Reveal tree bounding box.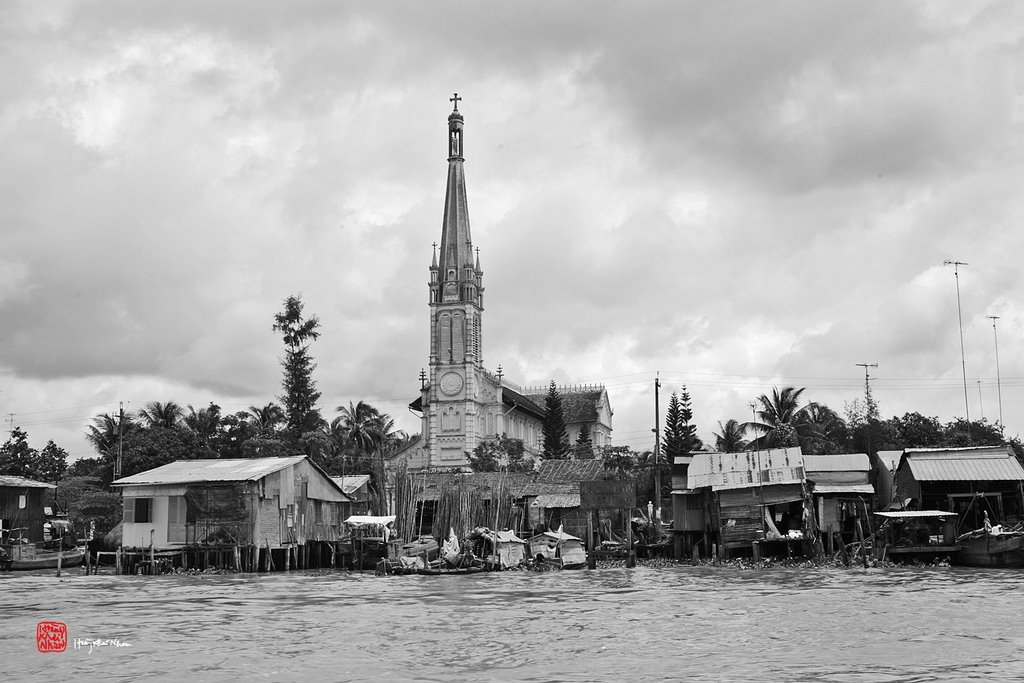
Revealed: pyautogui.locateOnScreen(661, 384, 707, 464).
